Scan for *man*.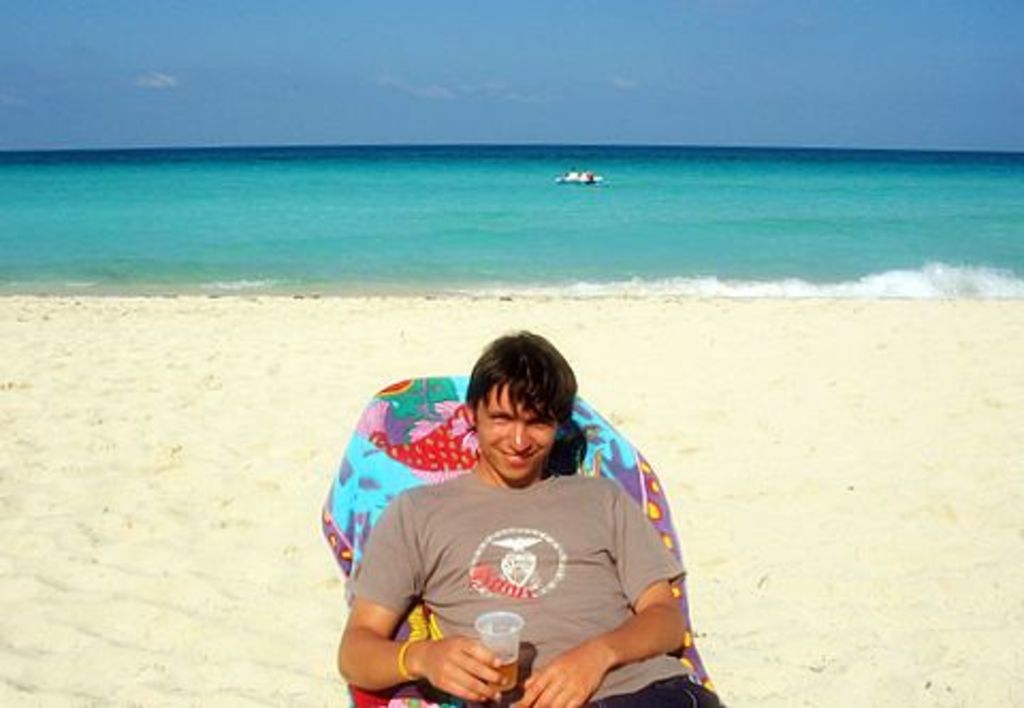
Scan result: <bbox>303, 326, 751, 706</bbox>.
